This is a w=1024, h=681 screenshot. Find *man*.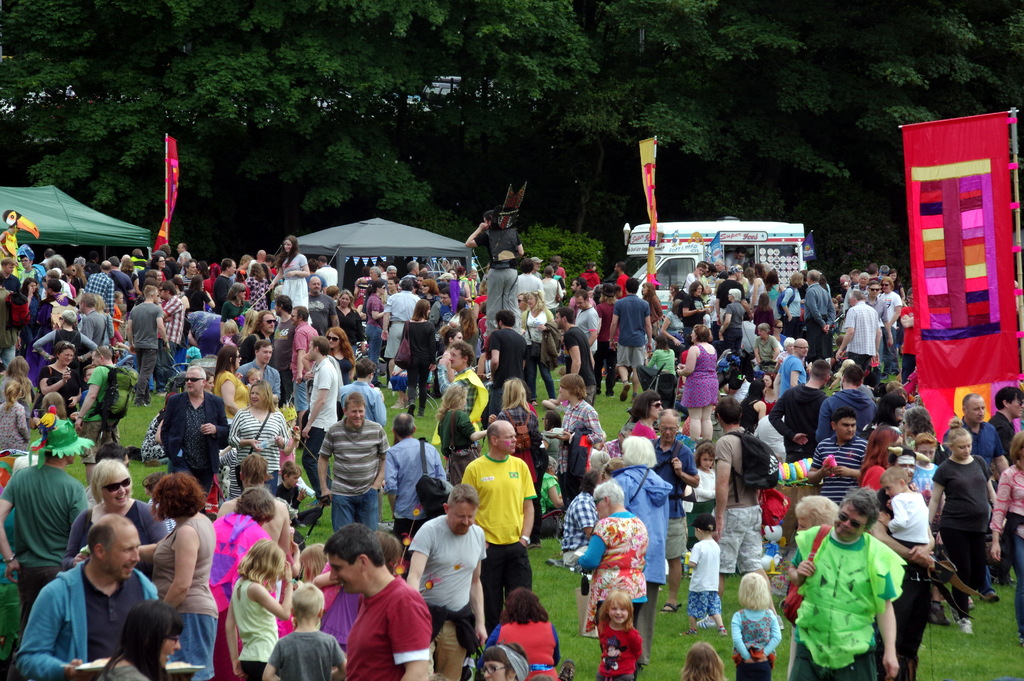
Bounding box: (x1=933, y1=395, x2=1012, y2=600).
